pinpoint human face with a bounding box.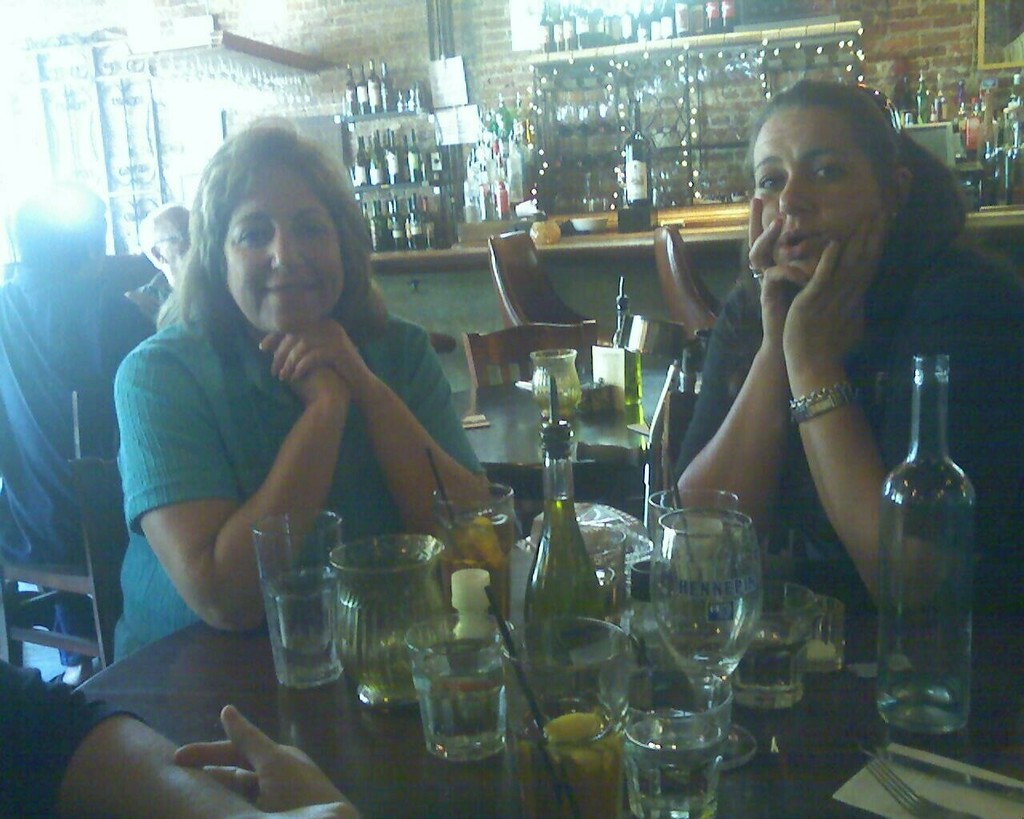
[753, 102, 880, 270].
